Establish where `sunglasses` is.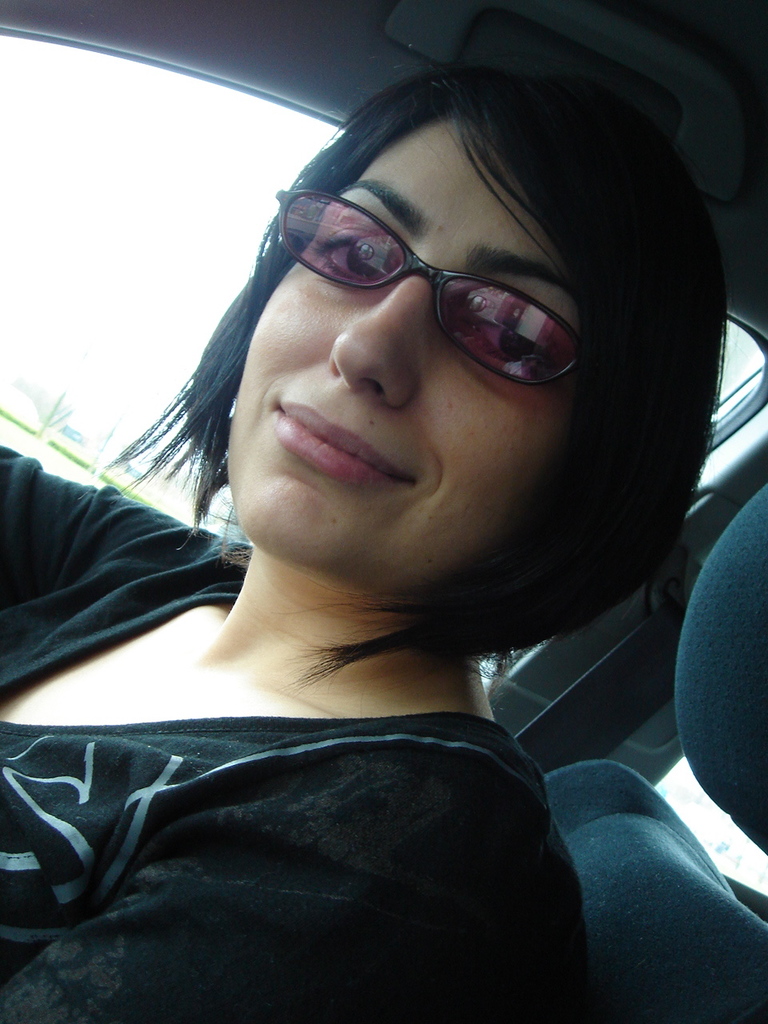
Established at Rect(272, 185, 604, 390).
